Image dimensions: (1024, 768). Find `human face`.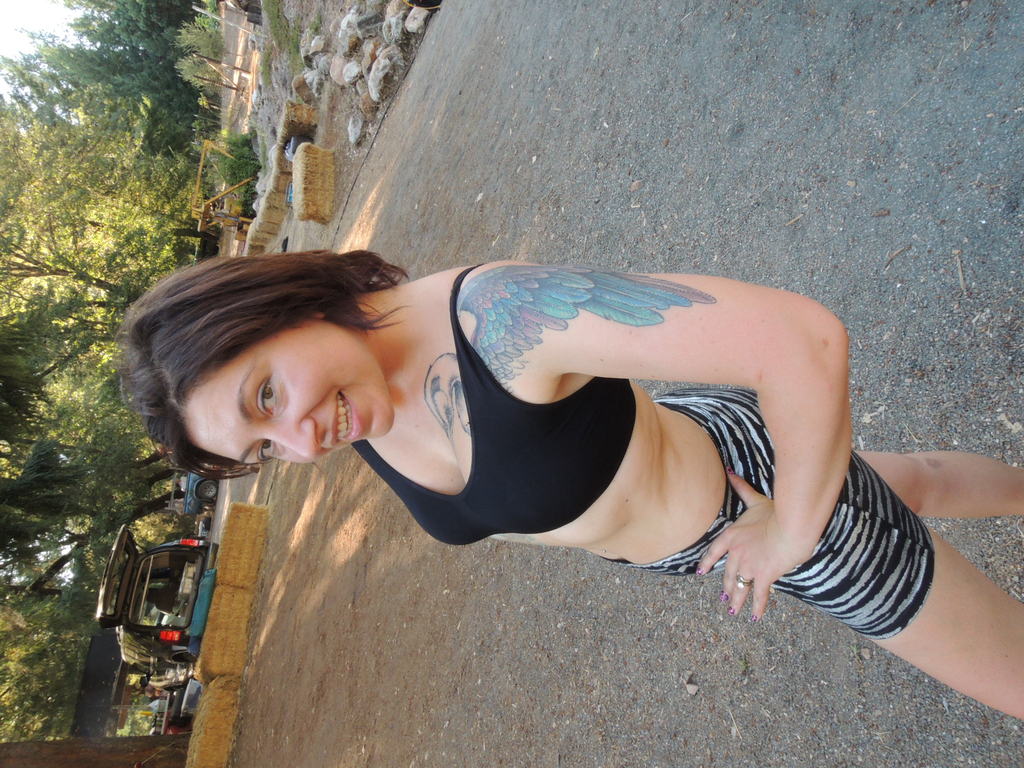
pyautogui.locateOnScreen(186, 317, 392, 467).
